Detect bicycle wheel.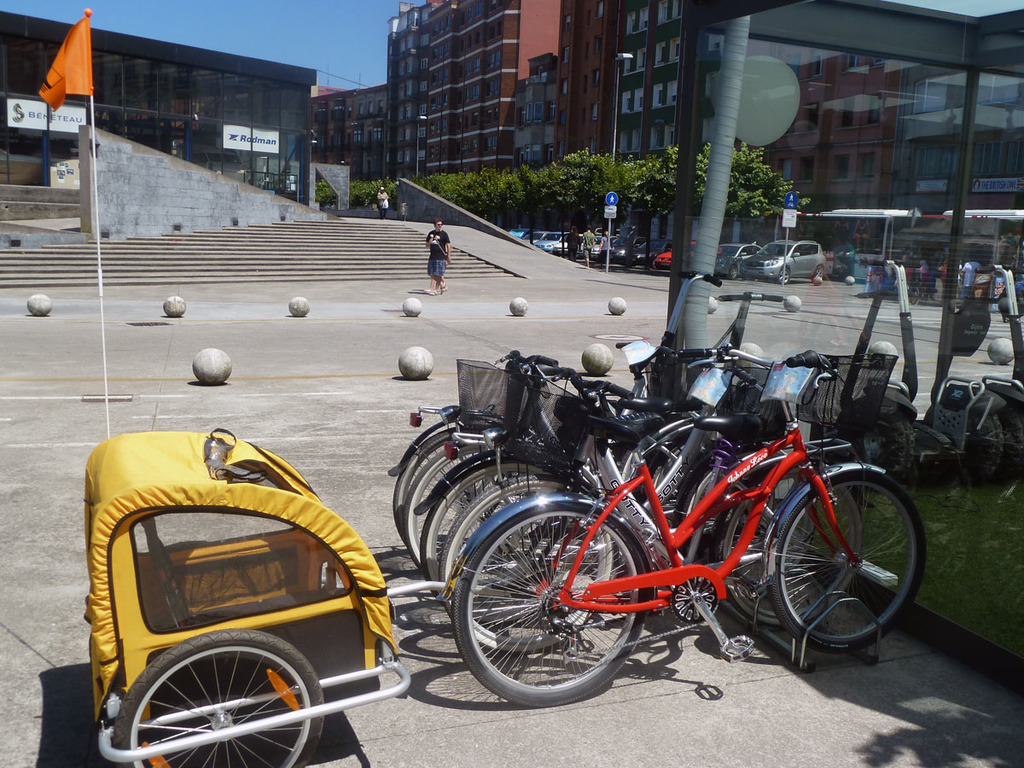
Detected at 441:471:620:658.
